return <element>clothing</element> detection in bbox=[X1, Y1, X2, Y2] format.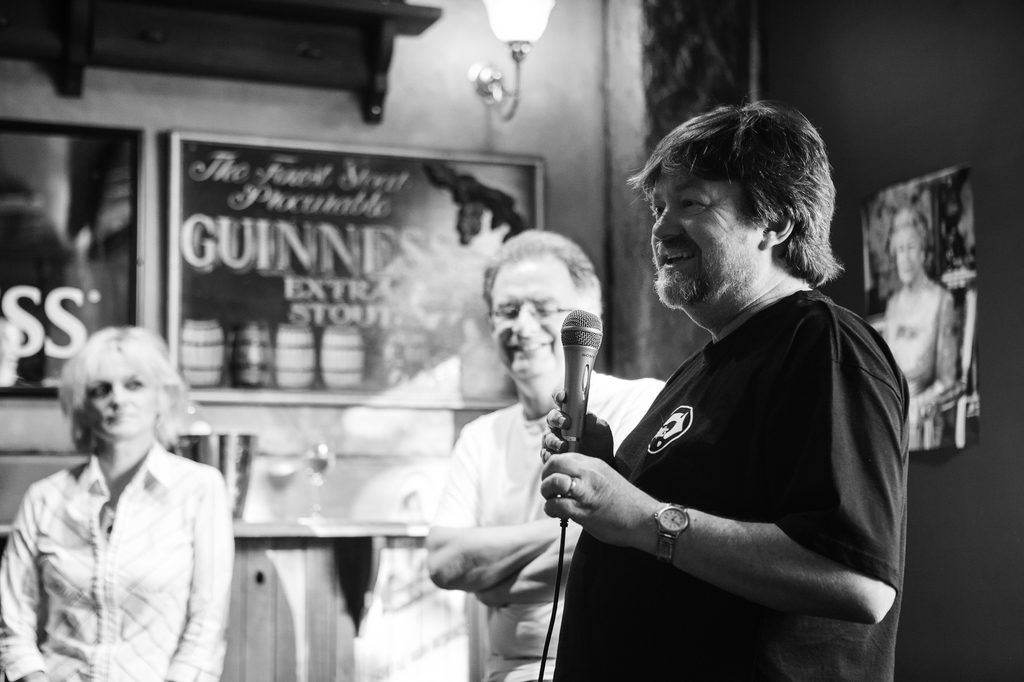
bbox=[15, 393, 238, 681].
